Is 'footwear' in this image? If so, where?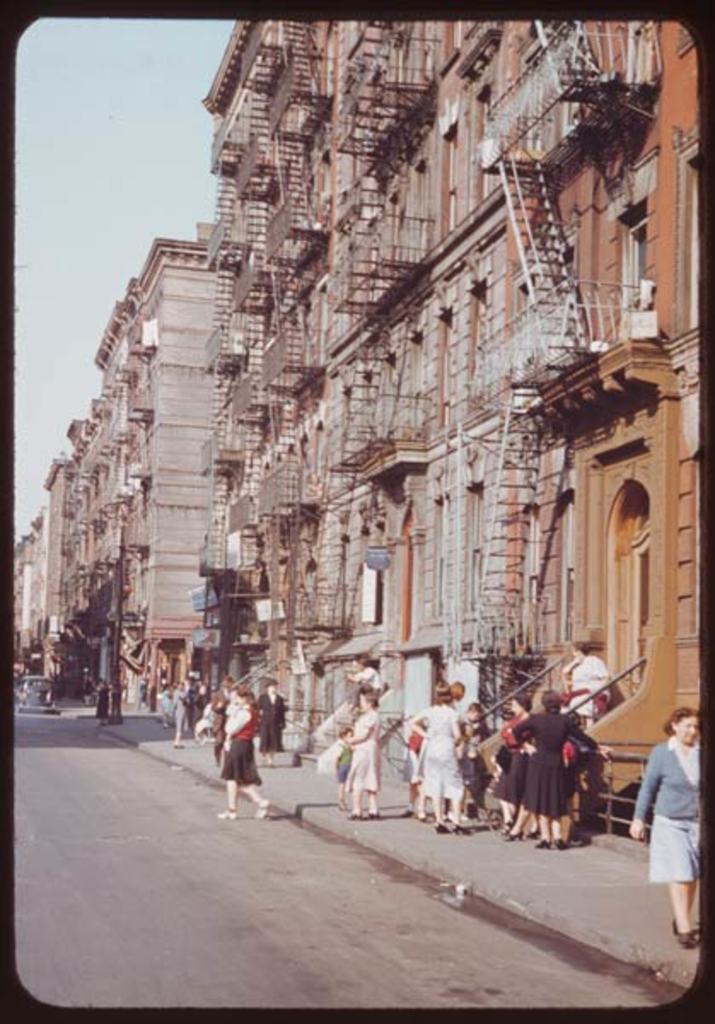
Yes, at detection(363, 811, 377, 819).
